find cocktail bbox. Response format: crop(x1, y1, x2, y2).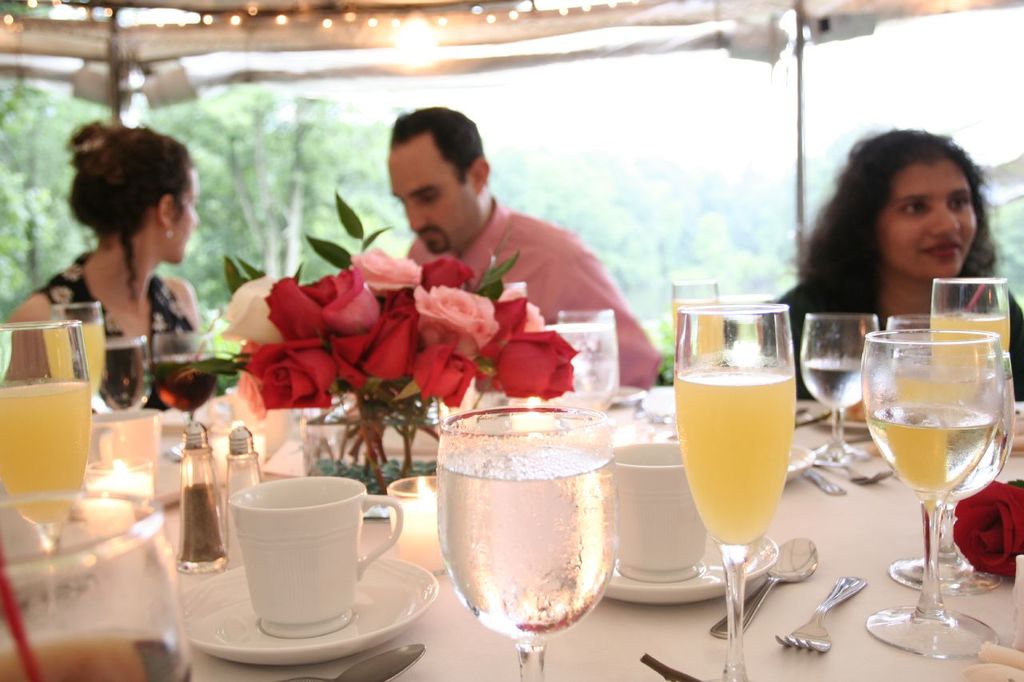
crop(558, 306, 631, 416).
